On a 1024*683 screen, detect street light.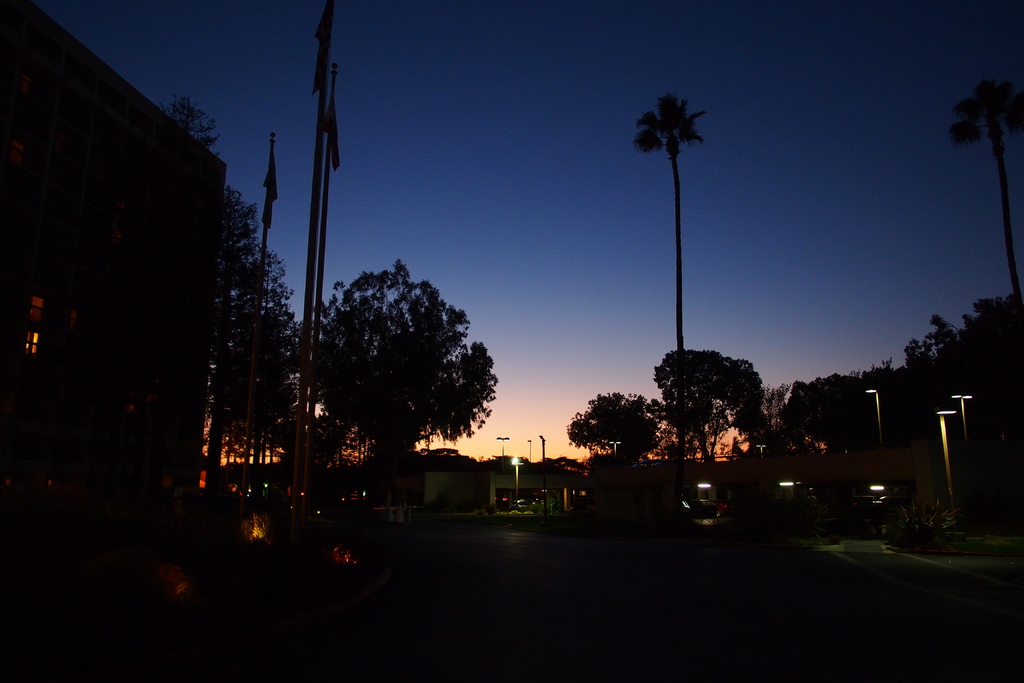
{"left": 757, "top": 442, "right": 768, "bottom": 459}.
